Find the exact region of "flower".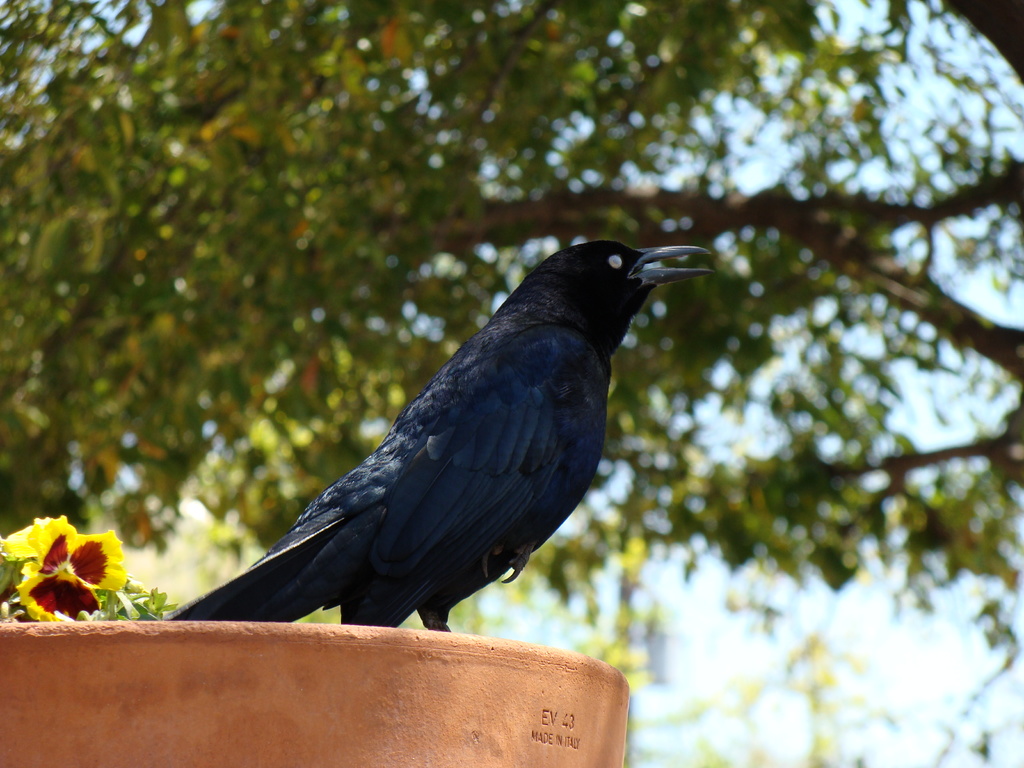
Exact region: {"left": 5, "top": 504, "right": 142, "bottom": 614}.
